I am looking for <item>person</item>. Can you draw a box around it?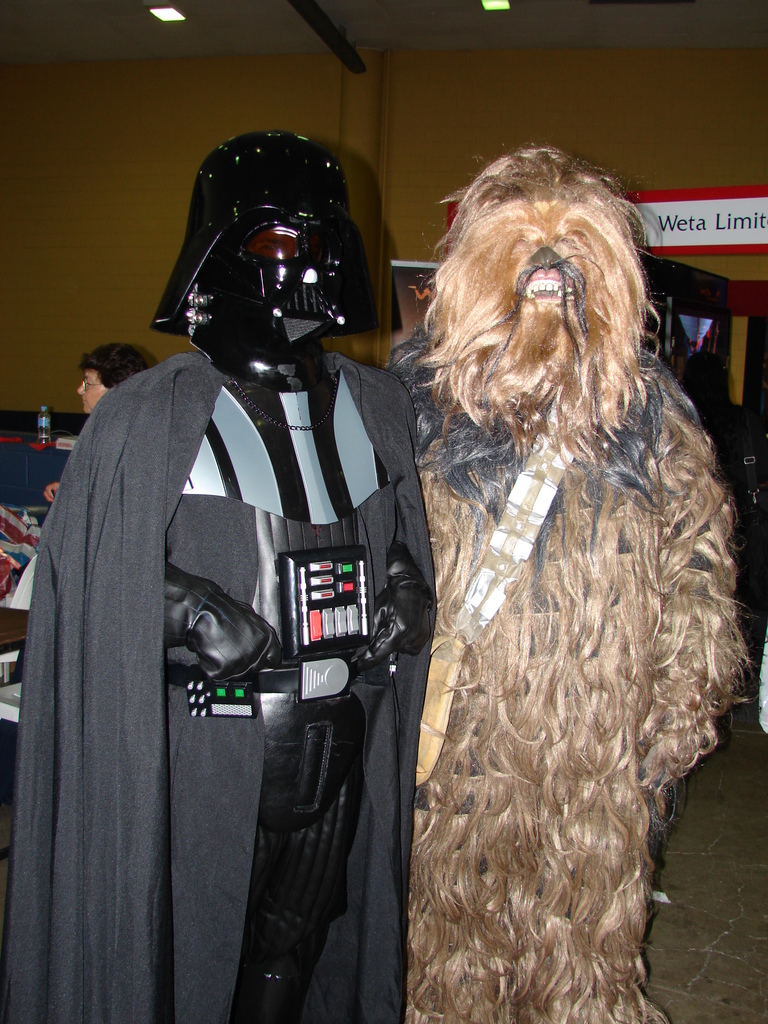
Sure, the bounding box is (60,141,435,1023).
